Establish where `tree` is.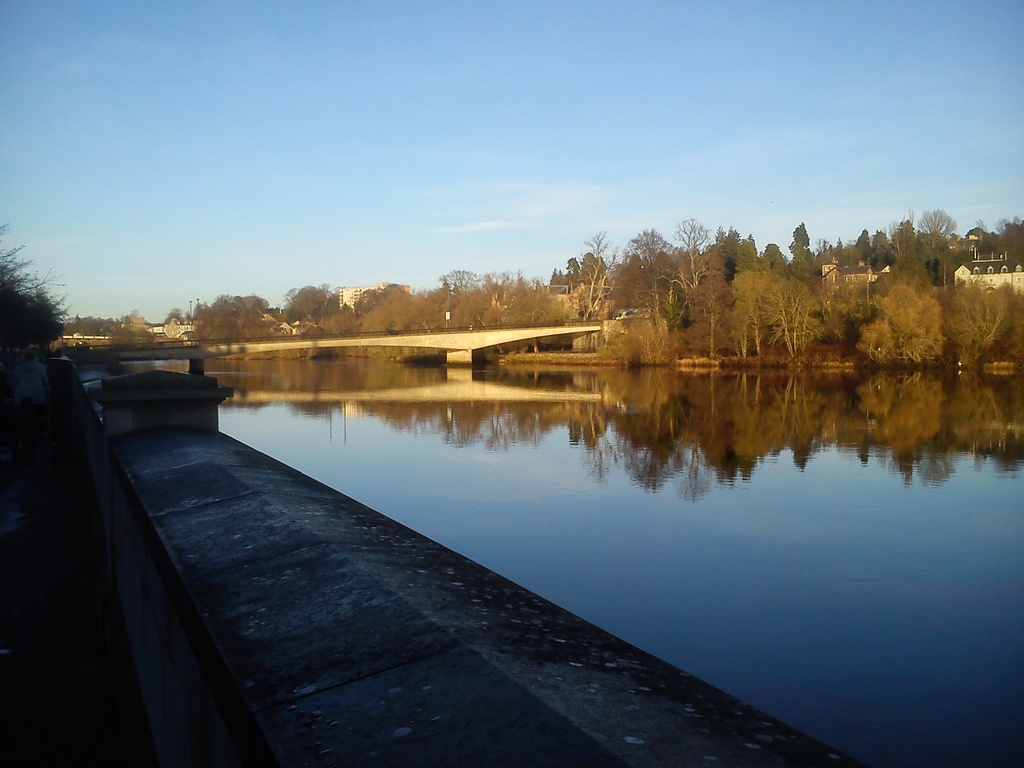
Established at box(879, 228, 902, 295).
